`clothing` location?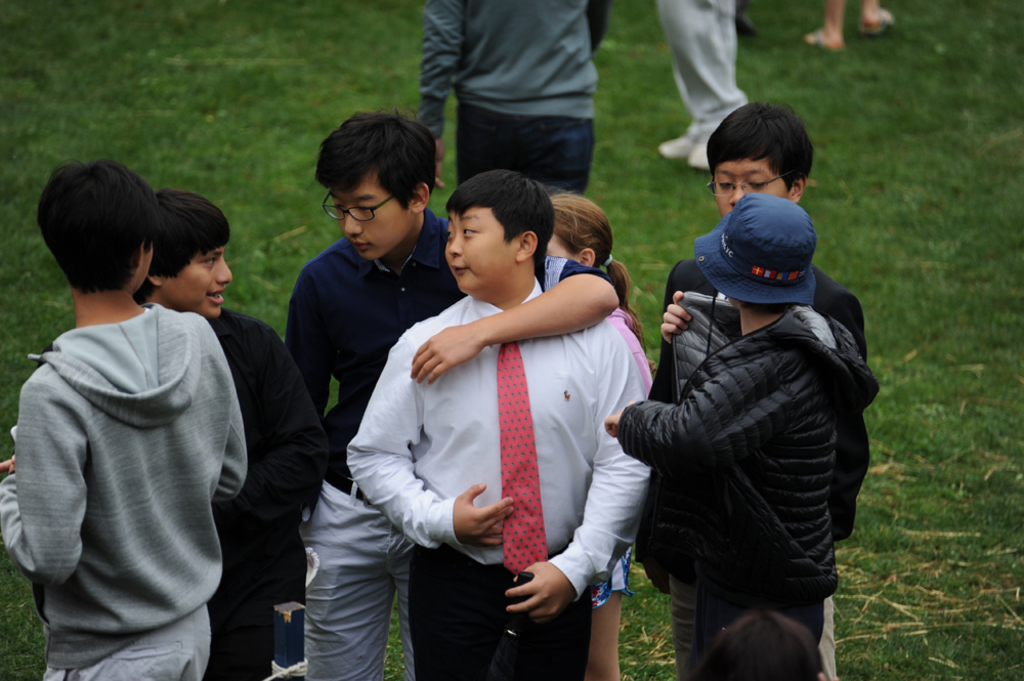
Rect(349, 279, 648, 680)
